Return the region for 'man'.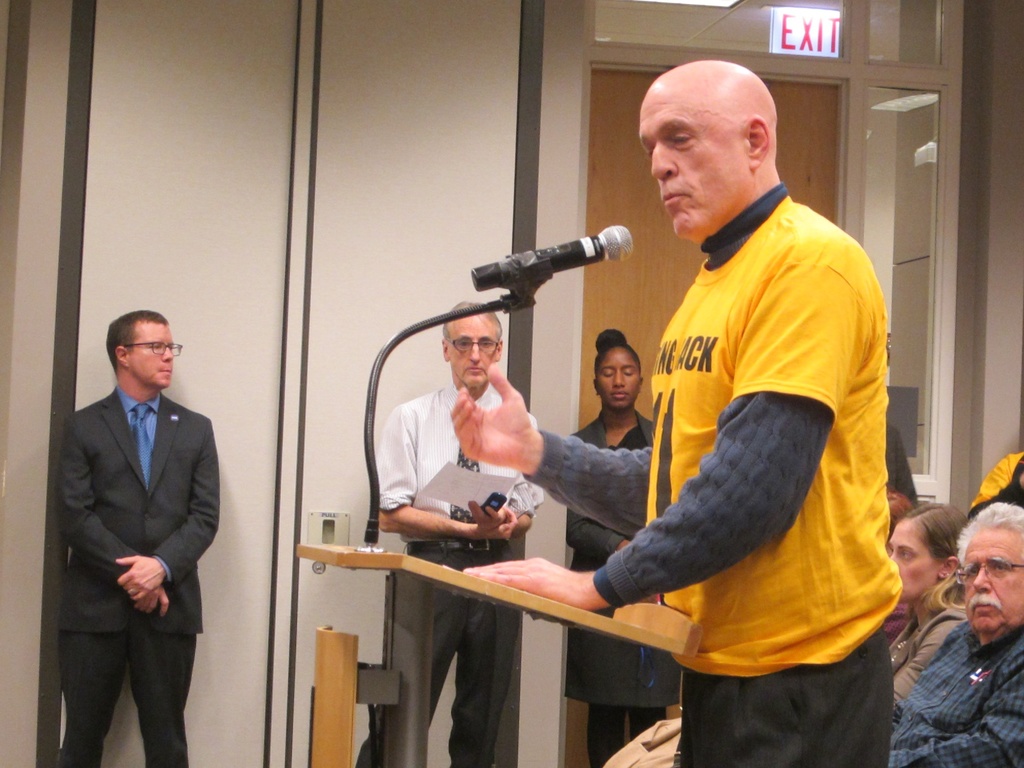
<bbox>353, 295, 548, 767</bbox>.
